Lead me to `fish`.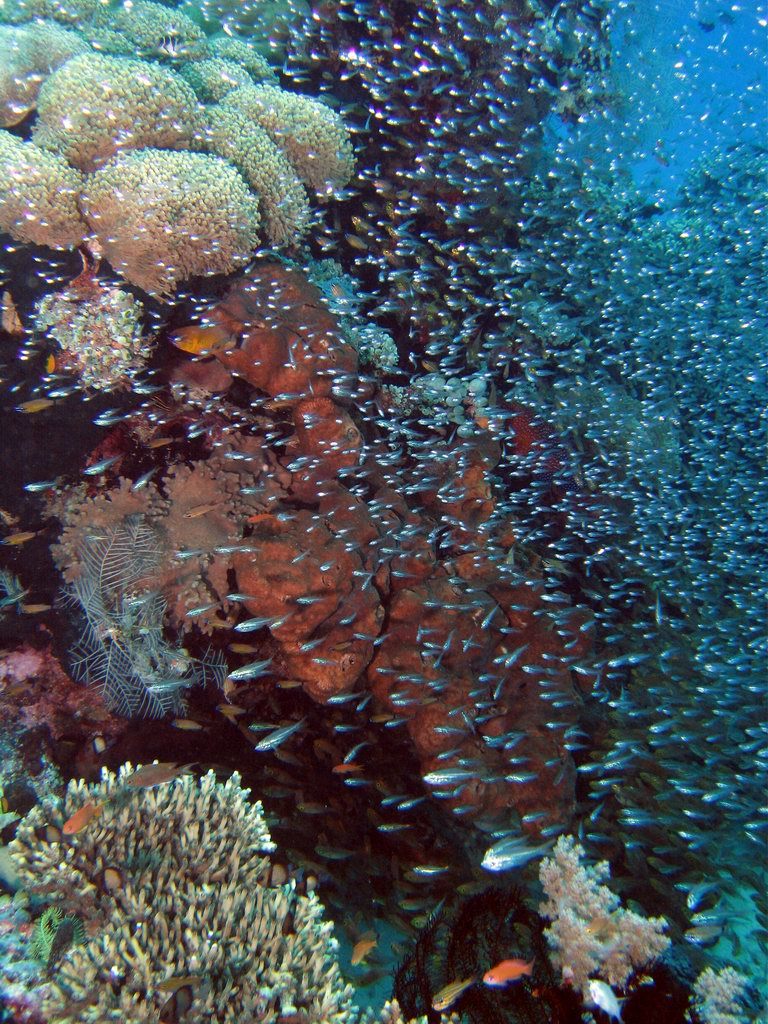
Lead to [x1=245, y1=717, x2=275, y2=735].
